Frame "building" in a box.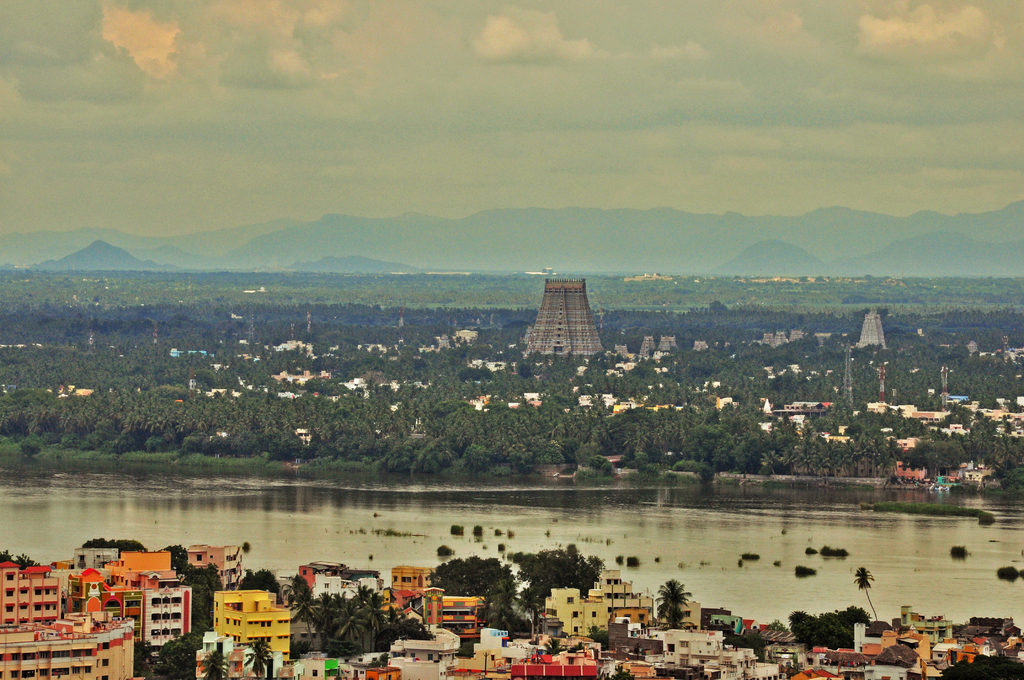
Rect(775, 327, 784, 345).
